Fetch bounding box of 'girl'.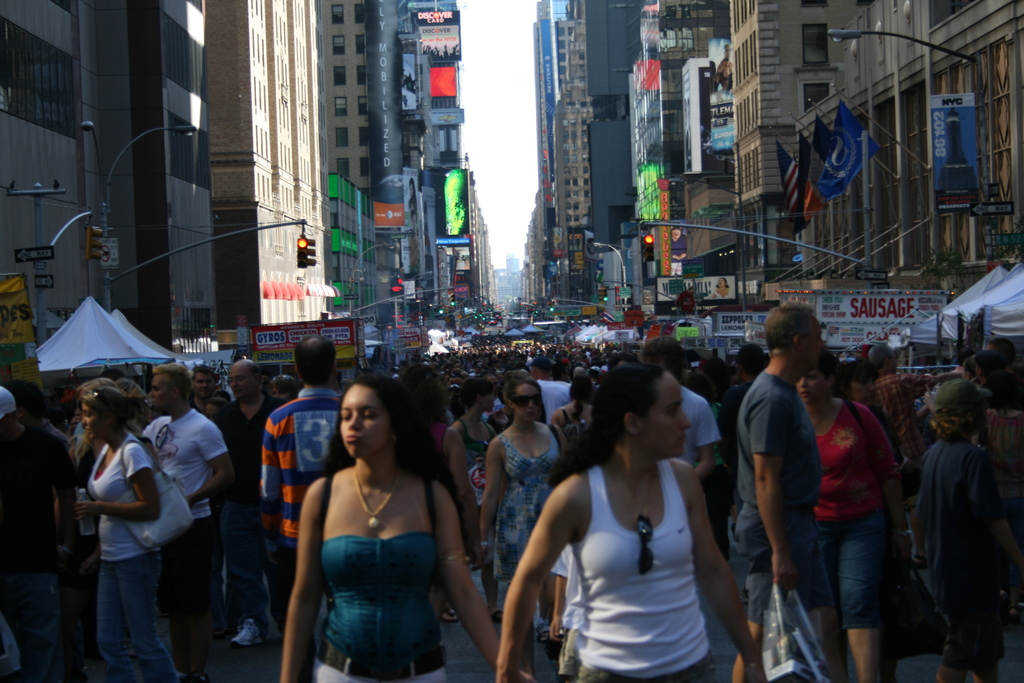
Bbox: [989,366,1023,645].
